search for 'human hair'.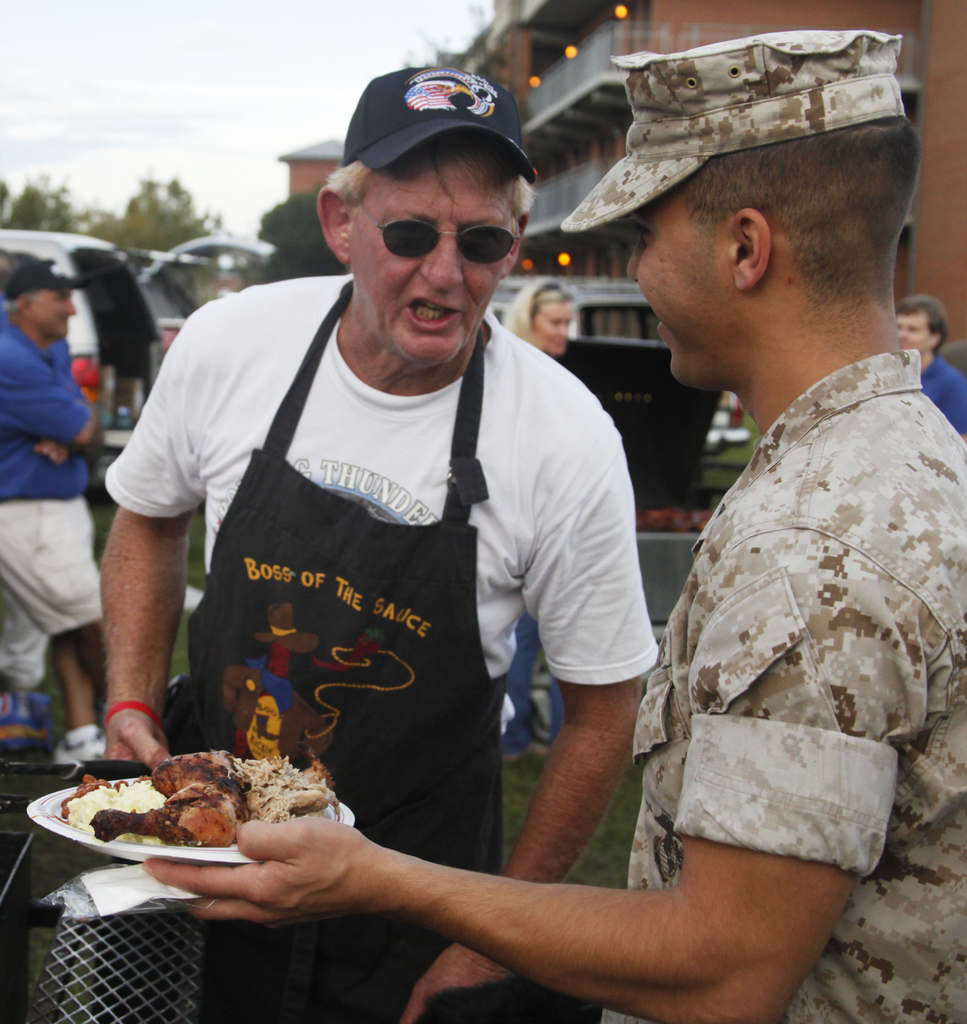
Found at locate(667, 113, 920, 323).
